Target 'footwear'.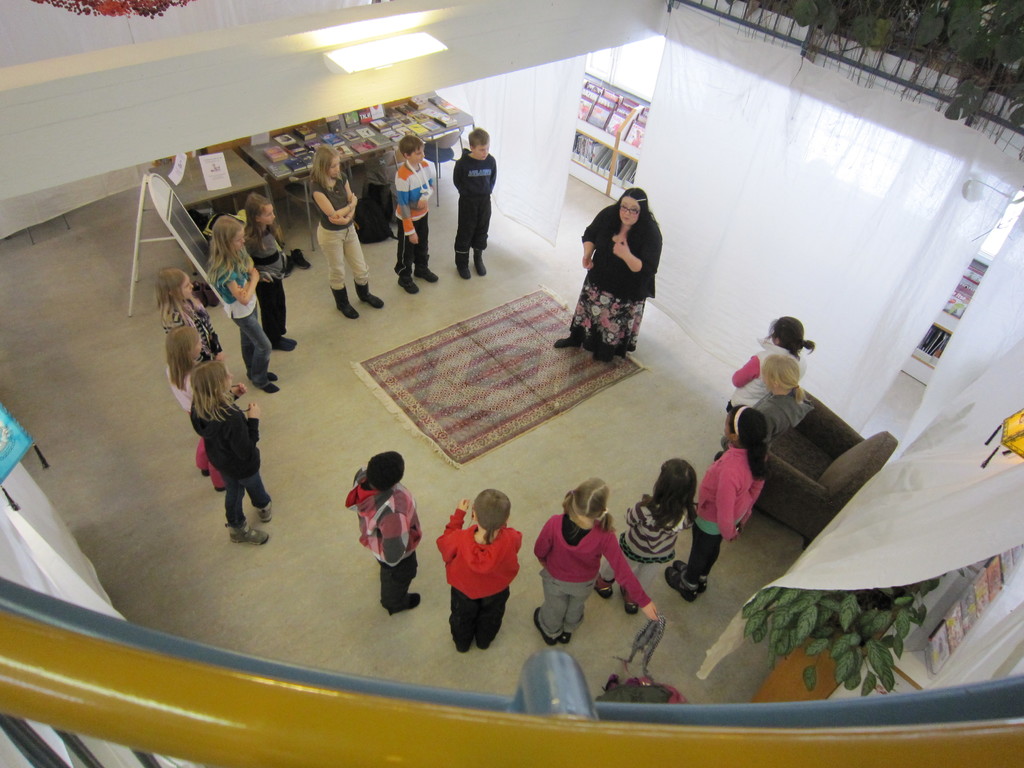
Target region: pyautogui.locateOnScreen(326, 280, 361, 320).
